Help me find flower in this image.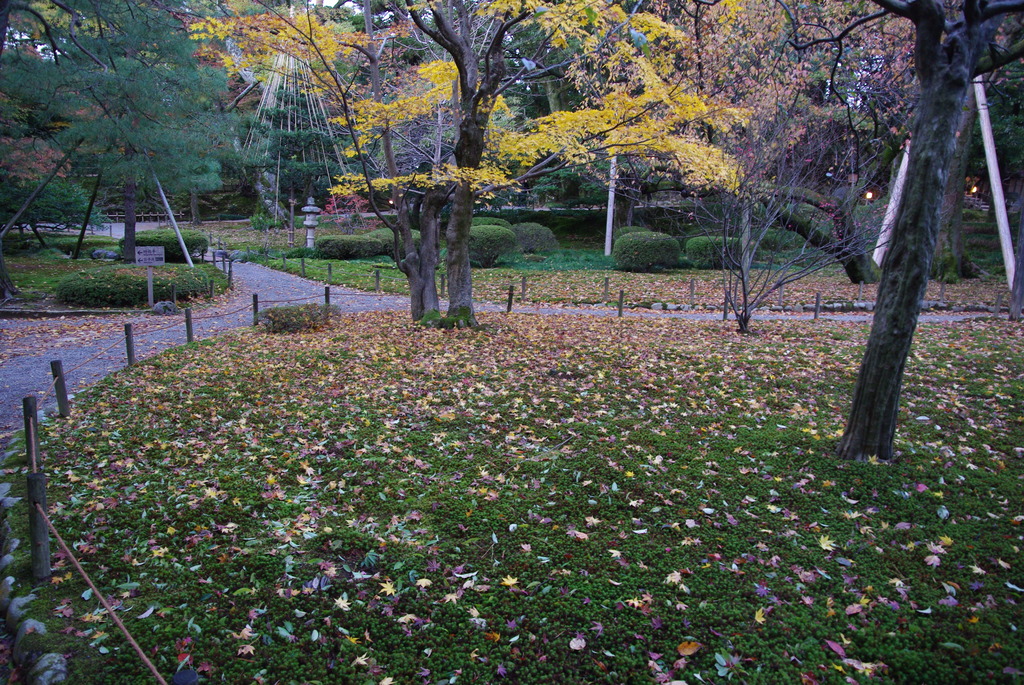
Found it: bbox(498, 578, 514, 588).
